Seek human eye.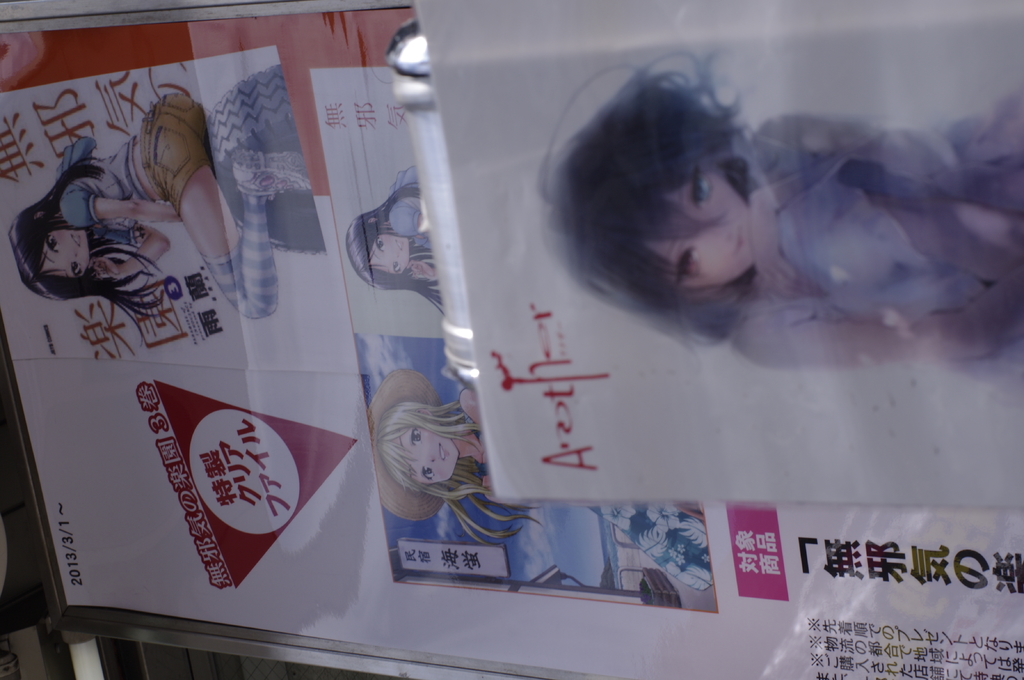
685:166:713:210.
